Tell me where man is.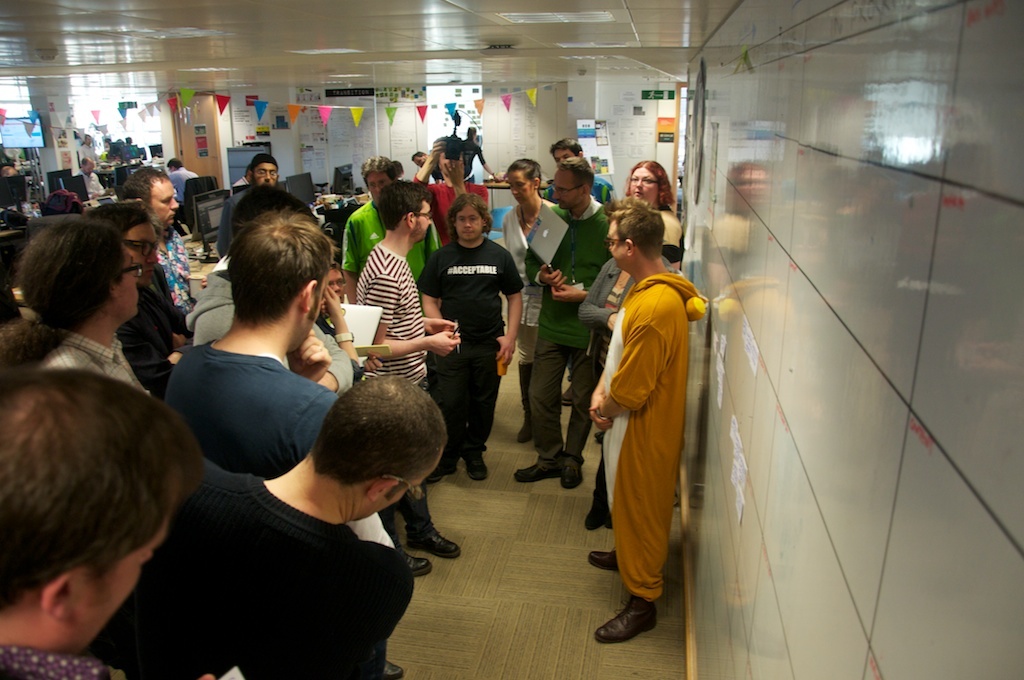
man is at rect(85, 199, 181, 388).
